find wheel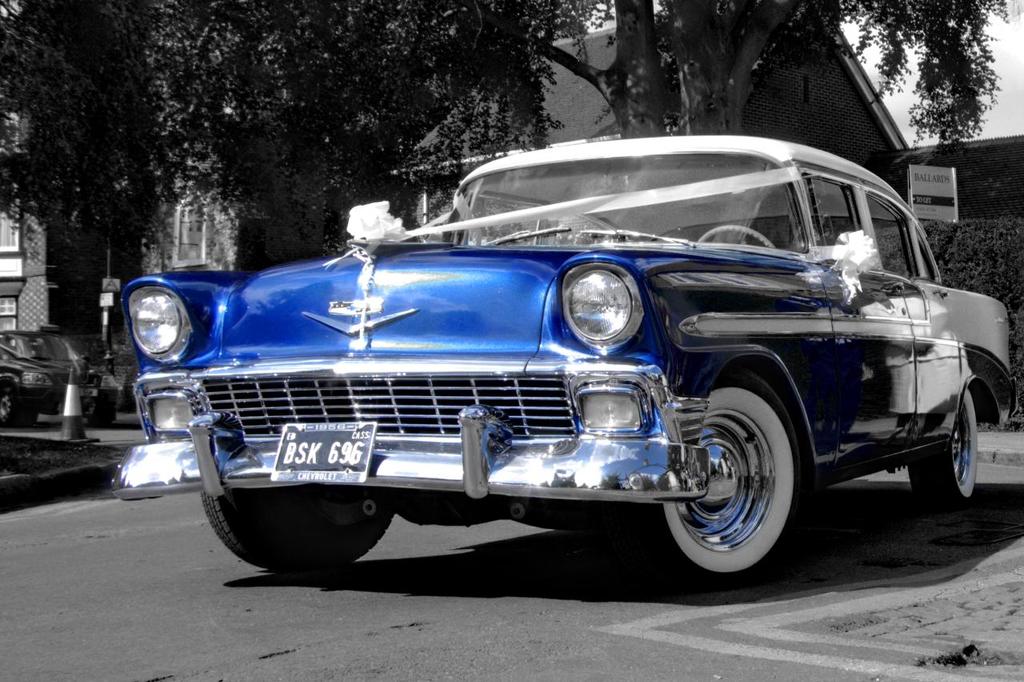
locate(0, 385, 28, 425)
